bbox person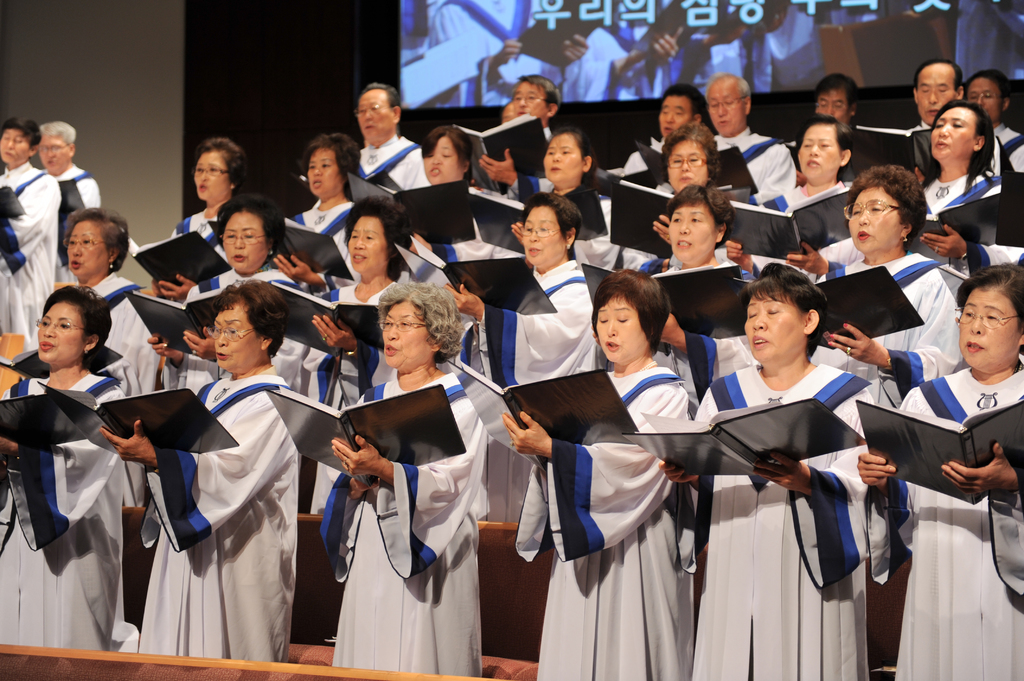
(x1=63, y1=205, x2=161, y2=507)
